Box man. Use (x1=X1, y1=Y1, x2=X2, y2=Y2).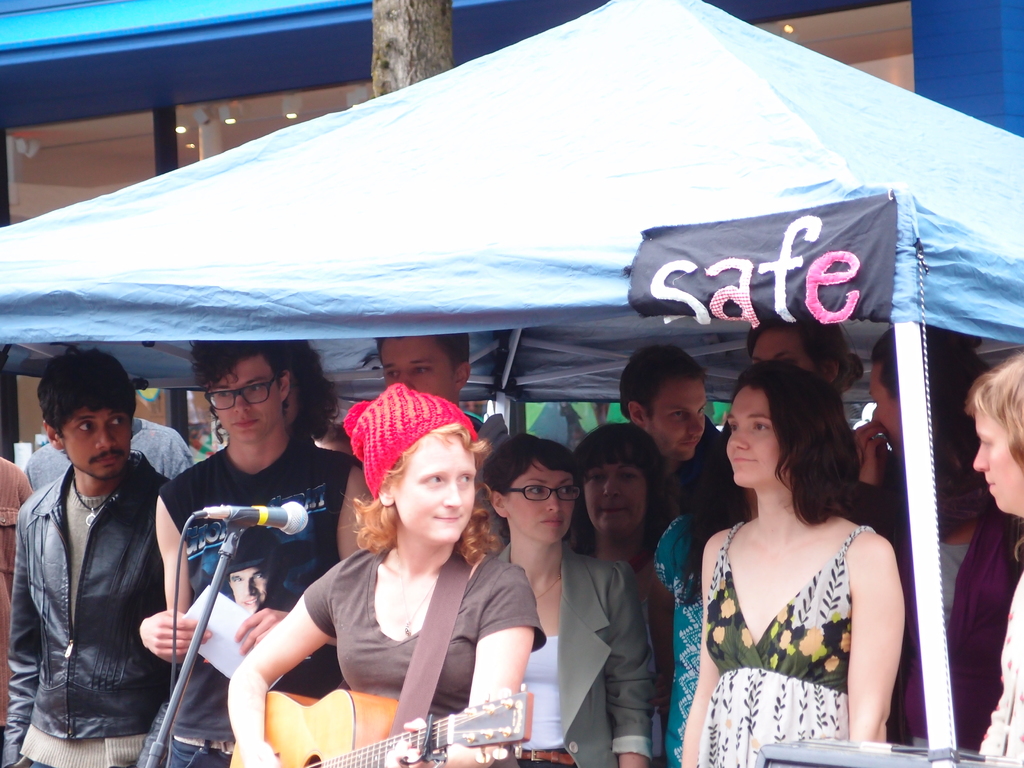
(x1=370, y1=330, x2=522, y2=552).
